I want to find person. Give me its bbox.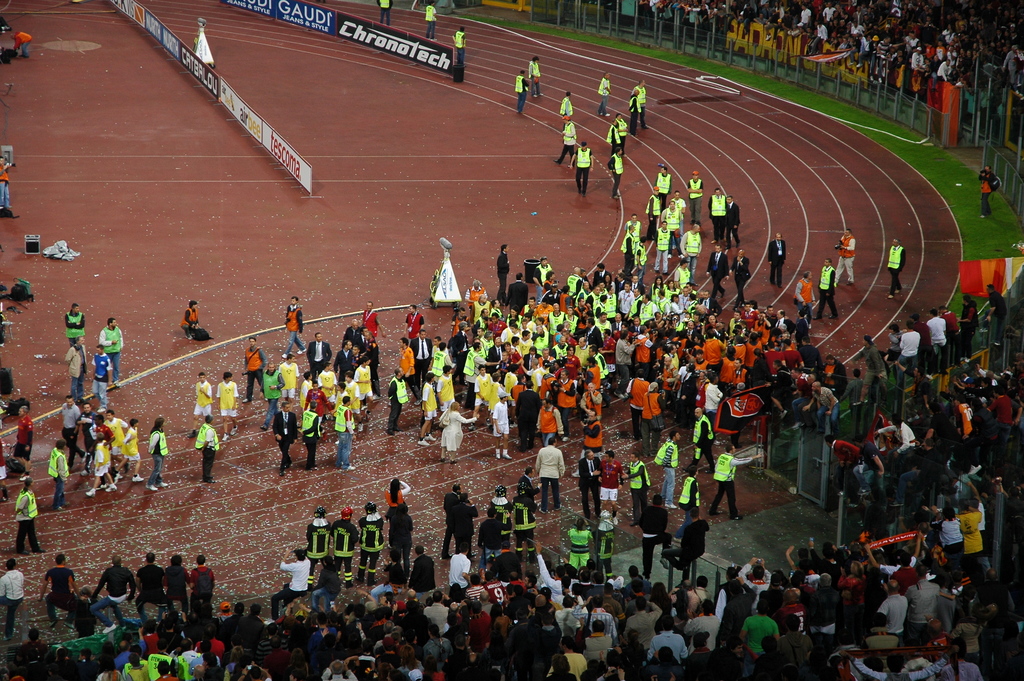
{"x1": 193, "y1": 414, "x2": 221, "y2": 484}.
